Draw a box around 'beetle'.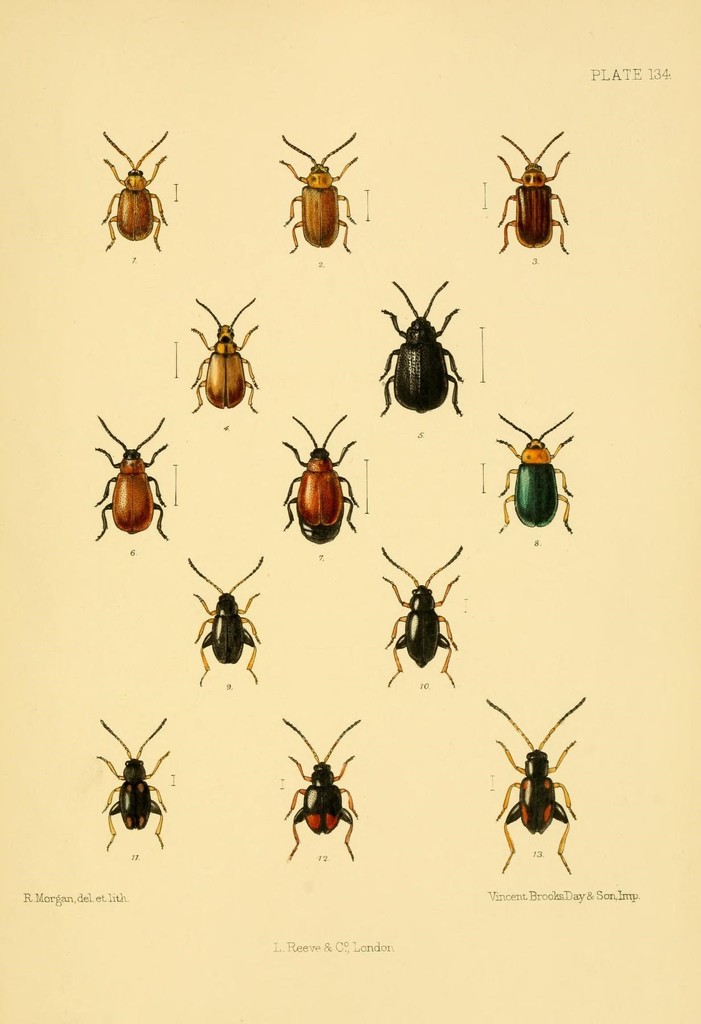
box=[375, 545, 460, 692].
